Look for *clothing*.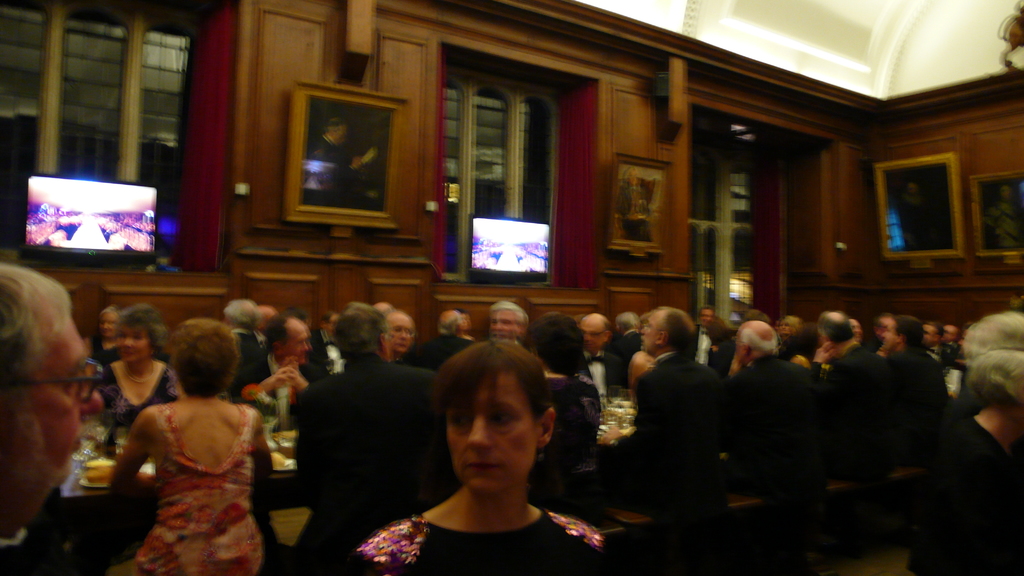
Found: left=292, top=344, right=458, bottom=575.
